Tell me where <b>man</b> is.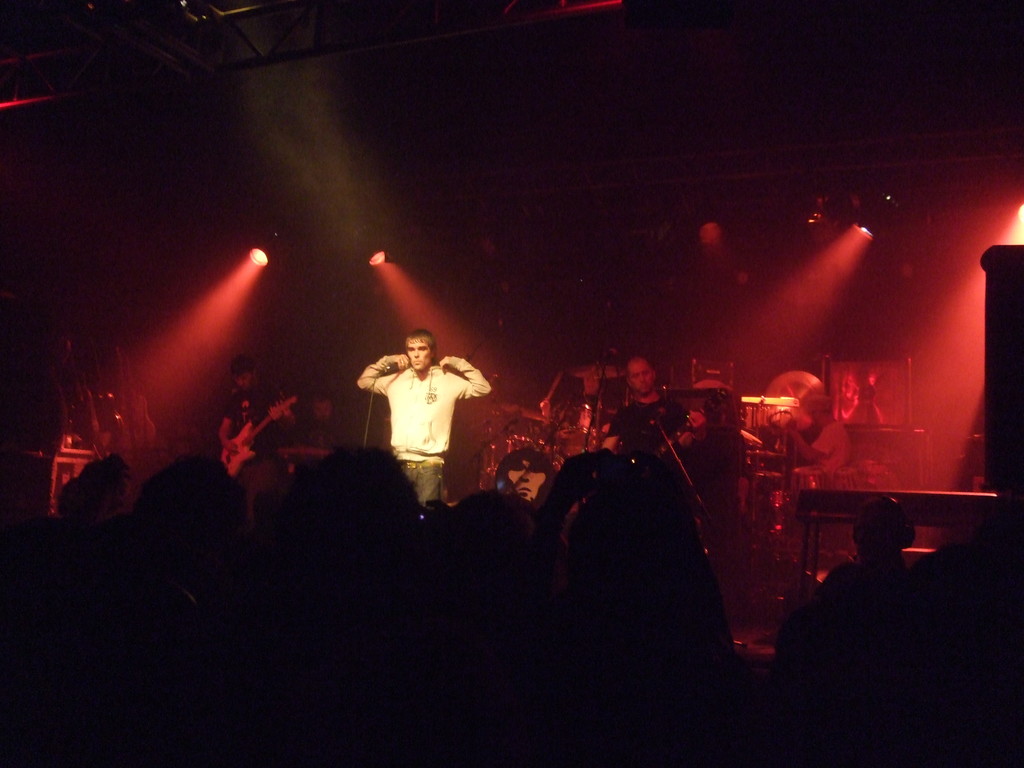
<b>man</b> is at 778:393:854:478.
